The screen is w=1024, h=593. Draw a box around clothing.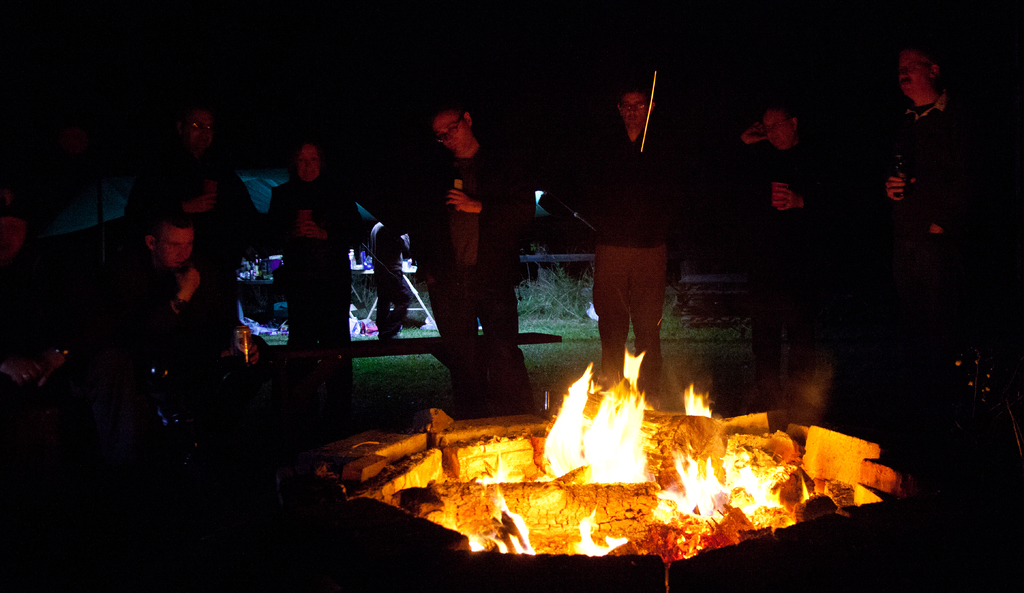
left=125, top=165, right=264, bottom=348.
